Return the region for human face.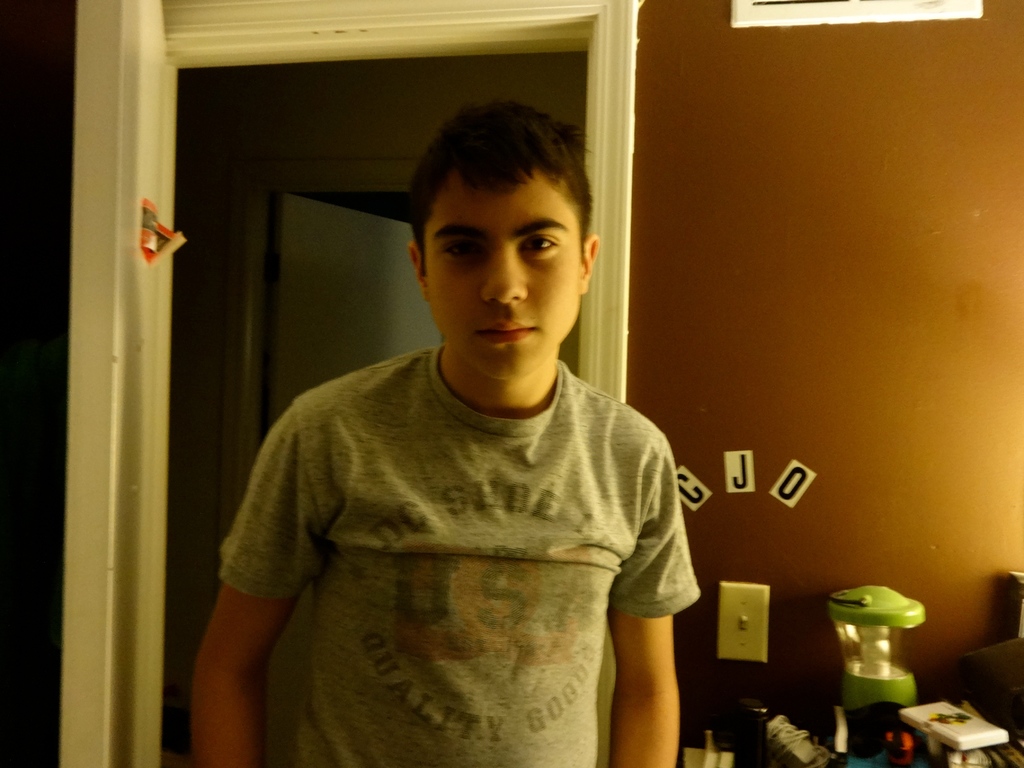
bbox=(419, 181, 587, 380).
